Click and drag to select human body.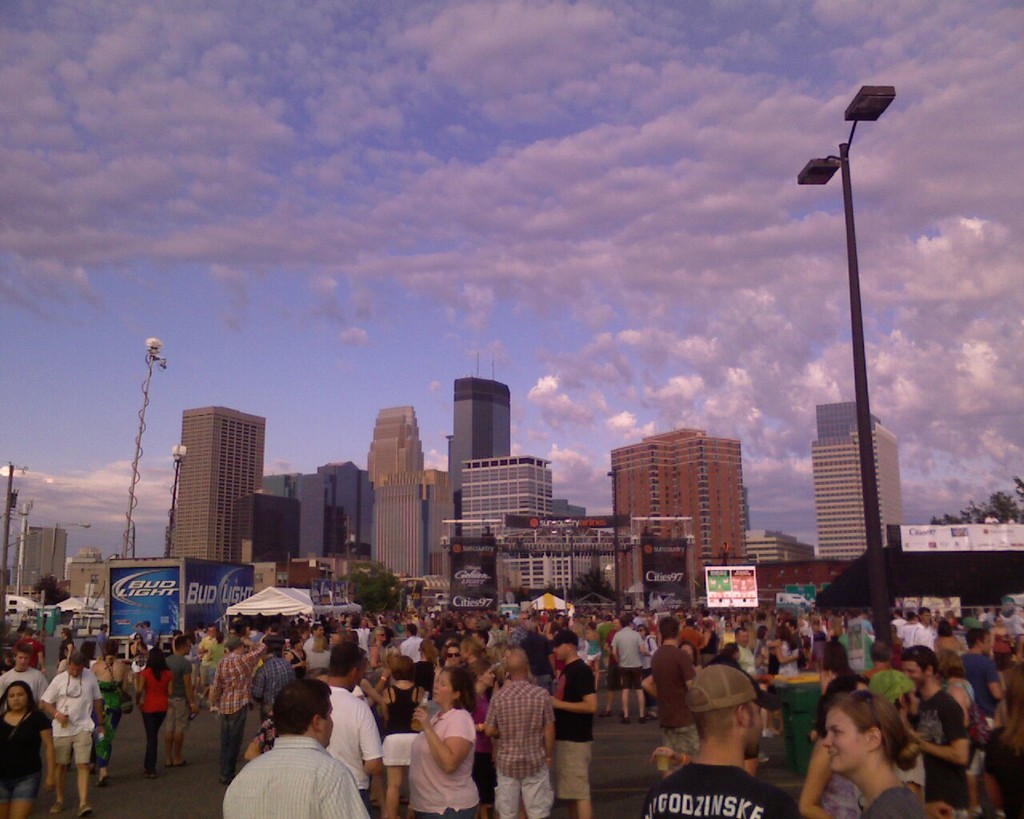
Selection: 0 707 58 818.
